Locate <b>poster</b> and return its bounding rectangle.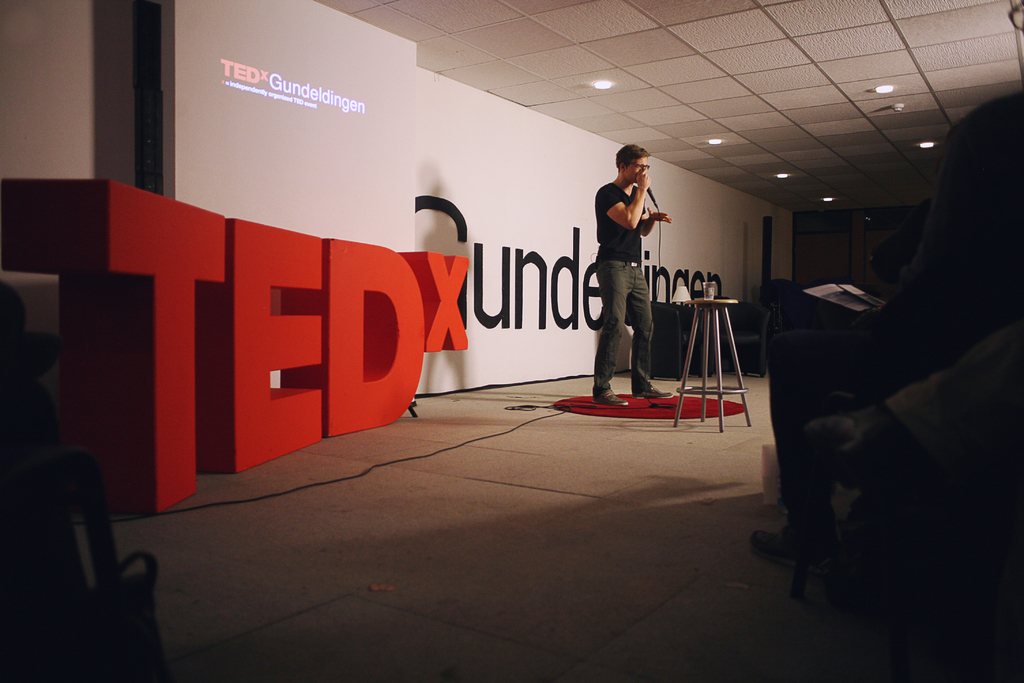
locate(0, 0, 796, 527).
